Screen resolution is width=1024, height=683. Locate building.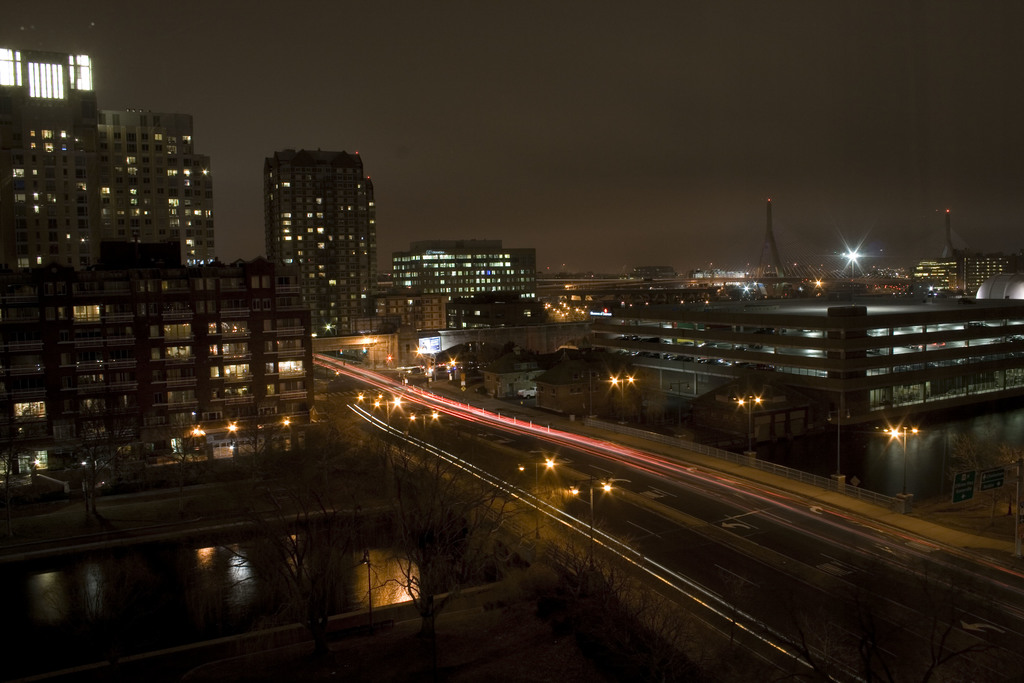
l=267, t=131, r=381, b=373.
